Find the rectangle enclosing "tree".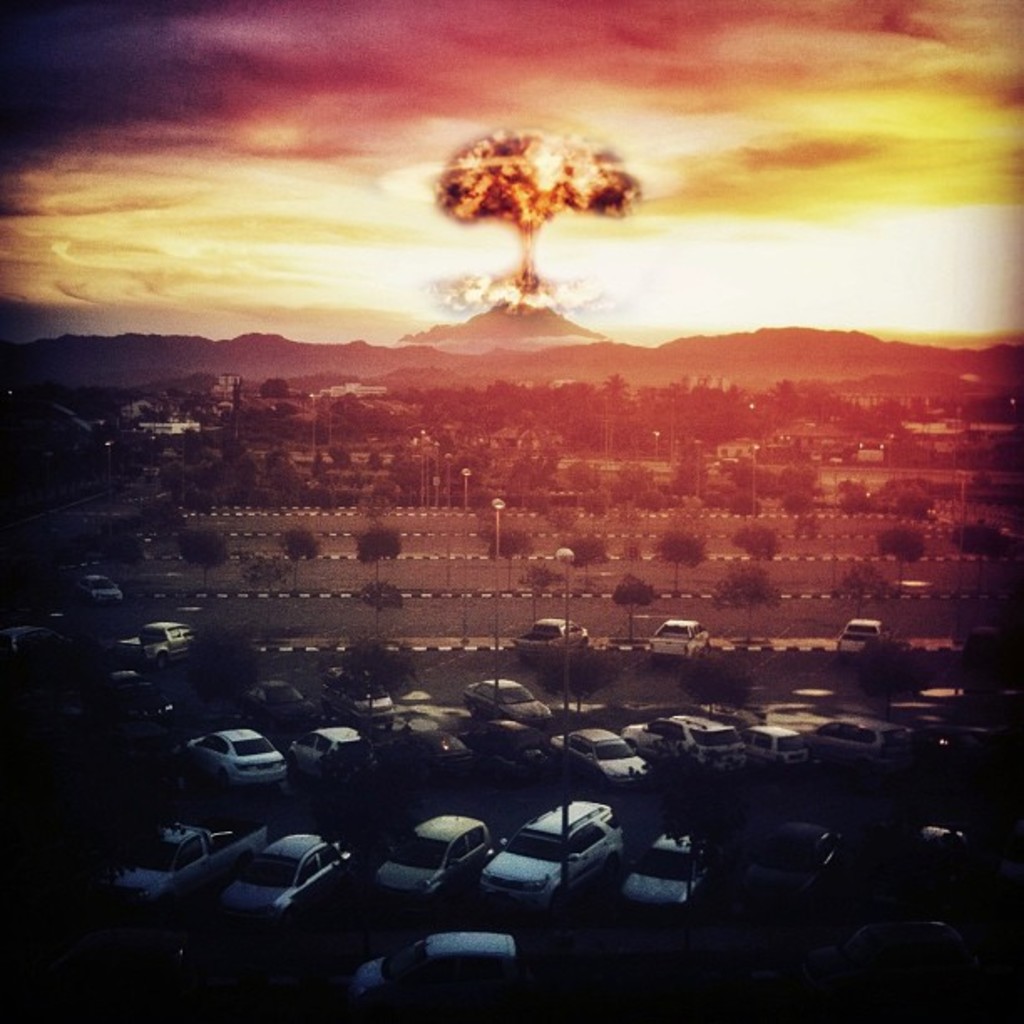
locate(952, 524, 1021, 597).
